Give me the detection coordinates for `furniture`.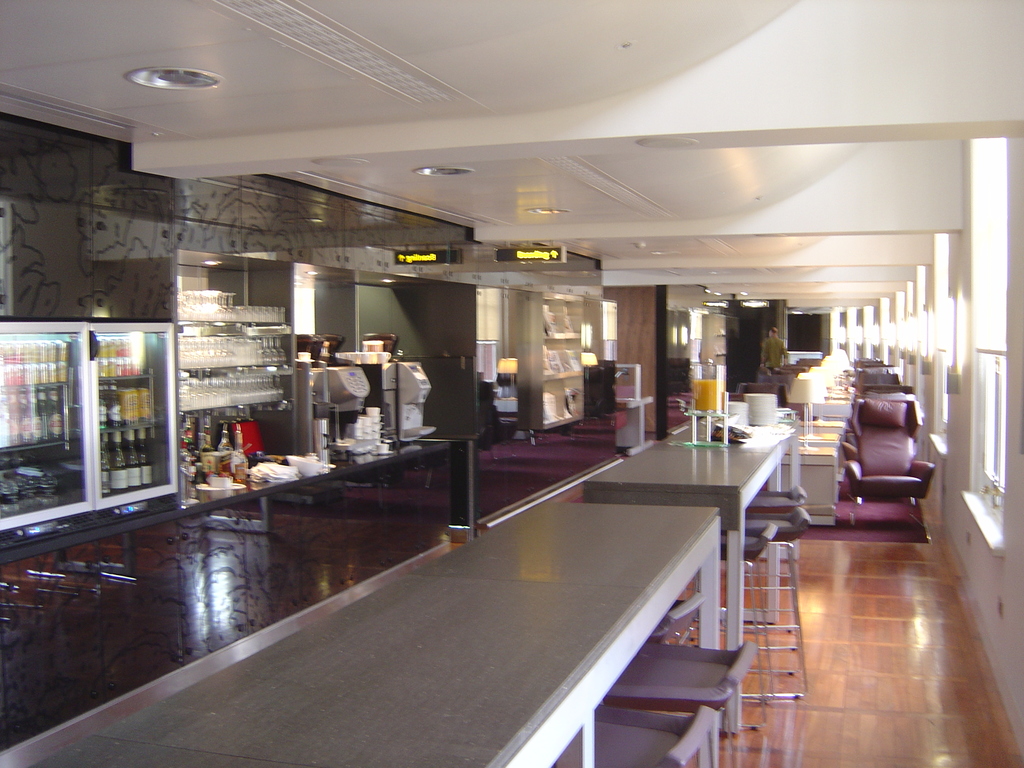
<box>28,499,722,767</box>.
